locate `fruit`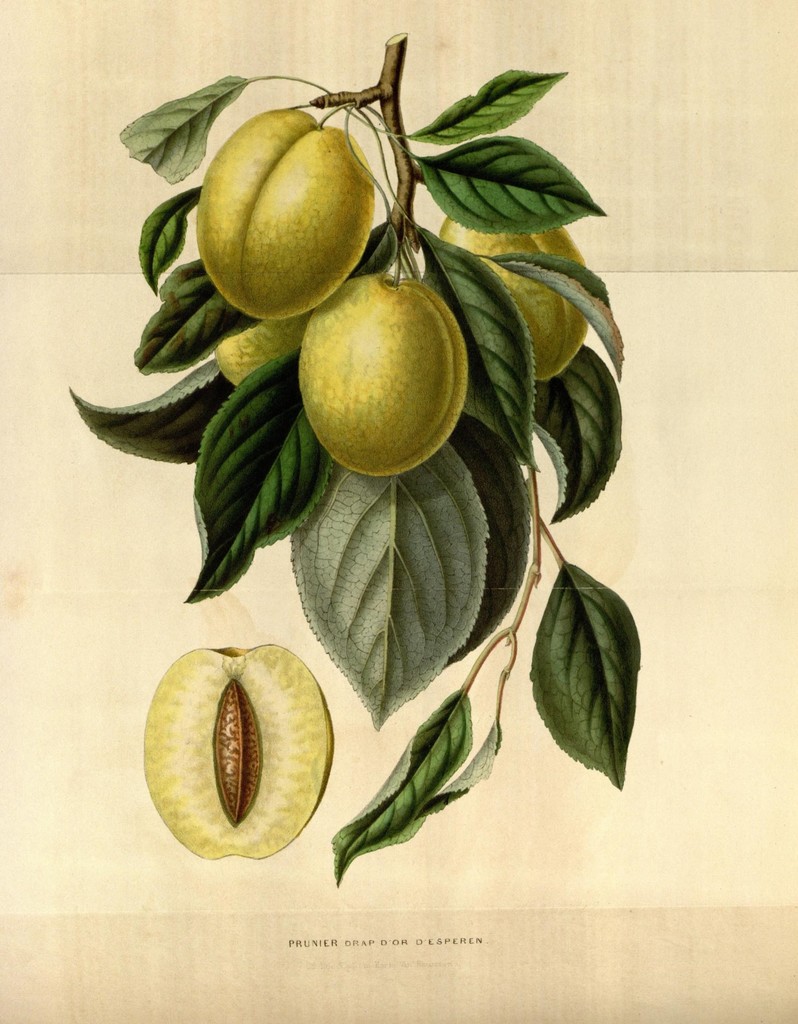
select_region(293, 255, 463, 461)
